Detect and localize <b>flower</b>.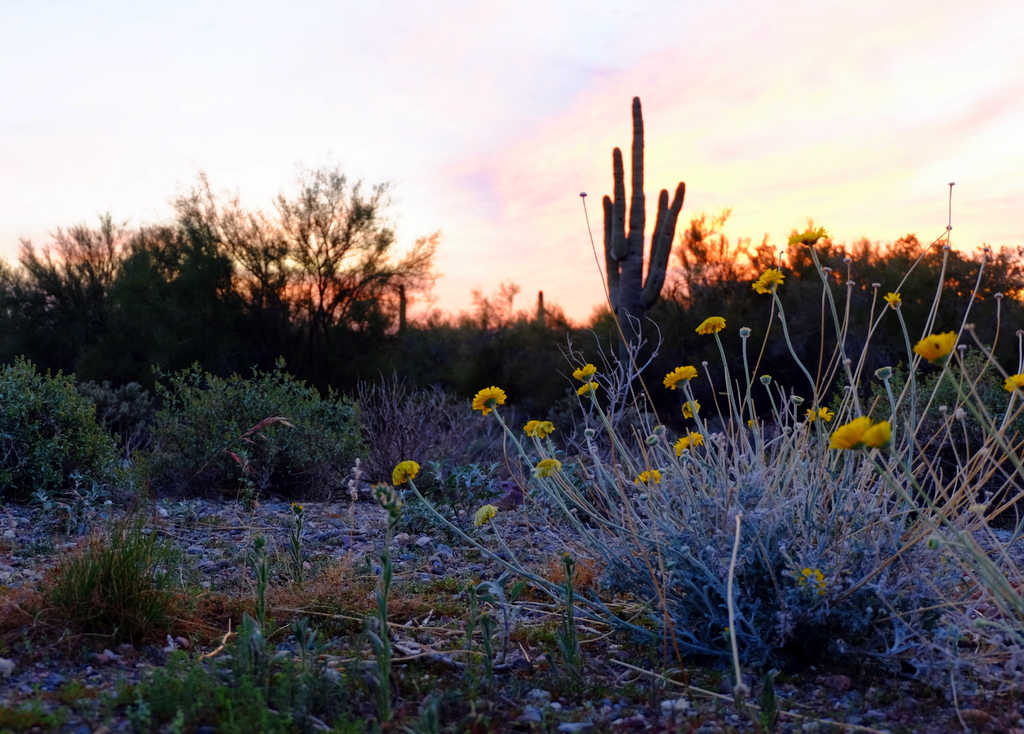
Localized at (1006,375,1023,391).
